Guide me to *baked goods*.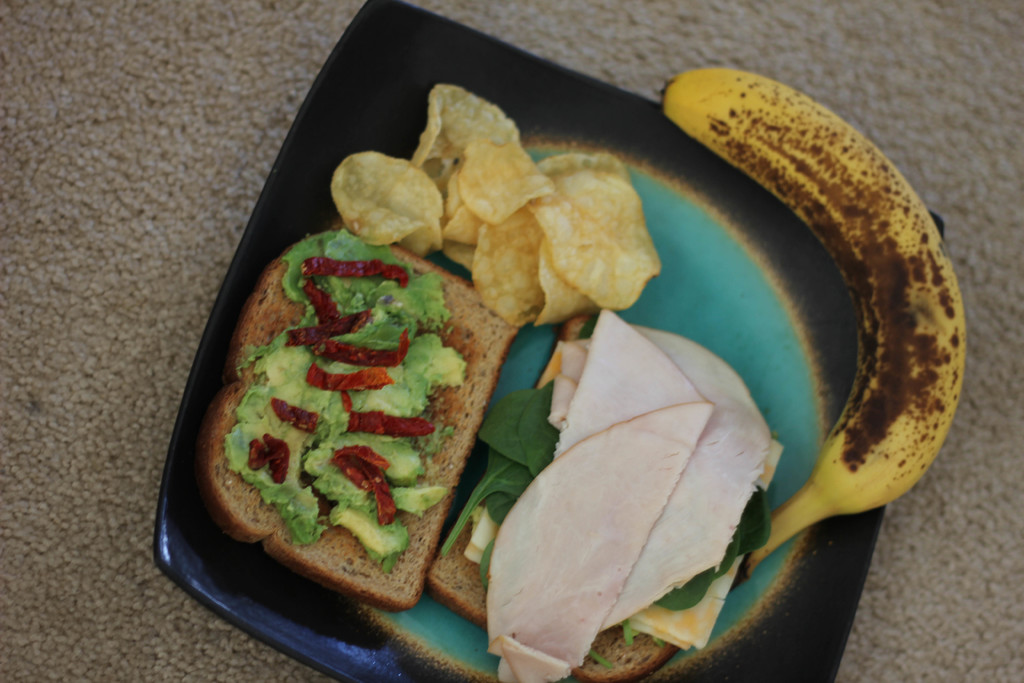
Guidance: box=[186, 221, 510, 622].
